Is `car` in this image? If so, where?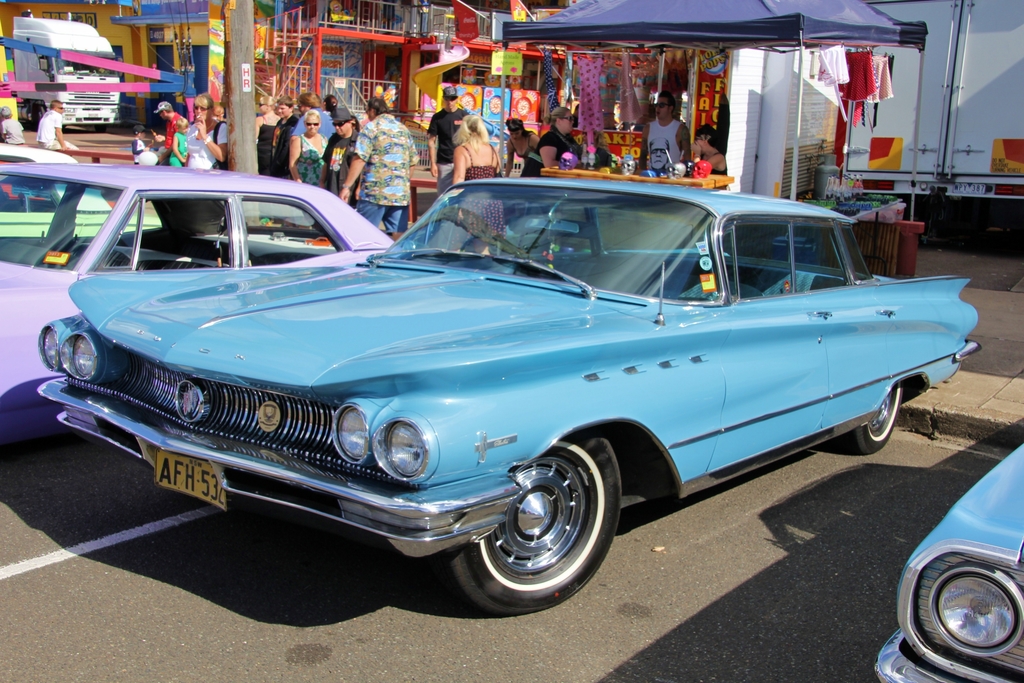
Yes, at <region>0, 144, 119, 244</region>.
